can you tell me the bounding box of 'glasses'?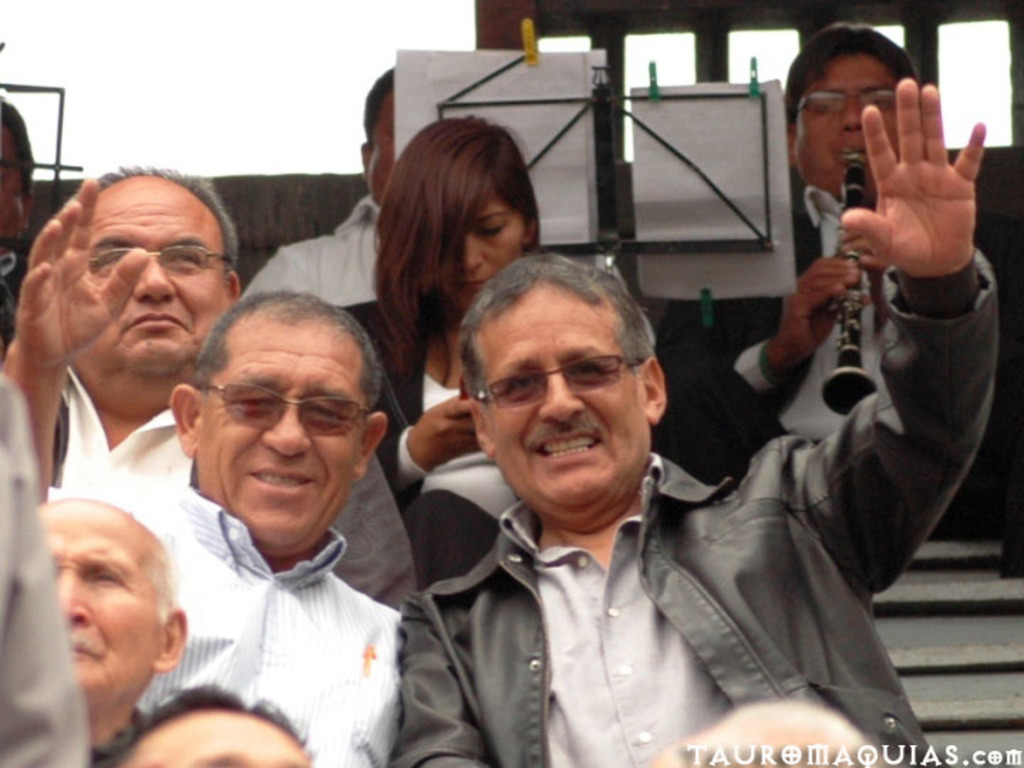
x1=796, y1=85, x2=899, y2=117.
